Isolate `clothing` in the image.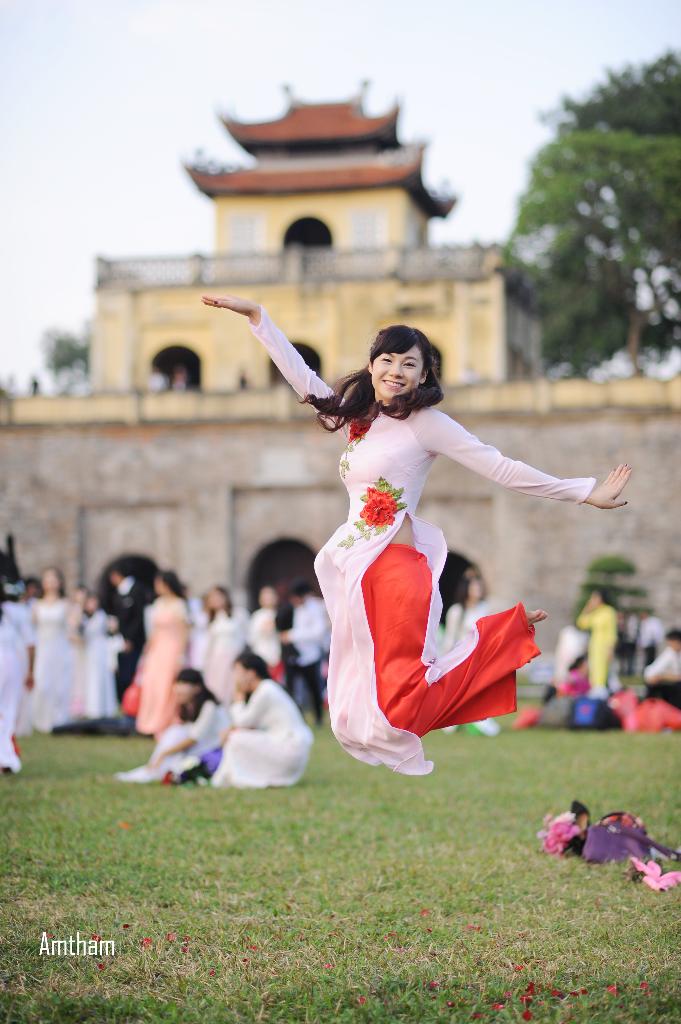
Isolated region: locate(115, 692, 234, 781).
